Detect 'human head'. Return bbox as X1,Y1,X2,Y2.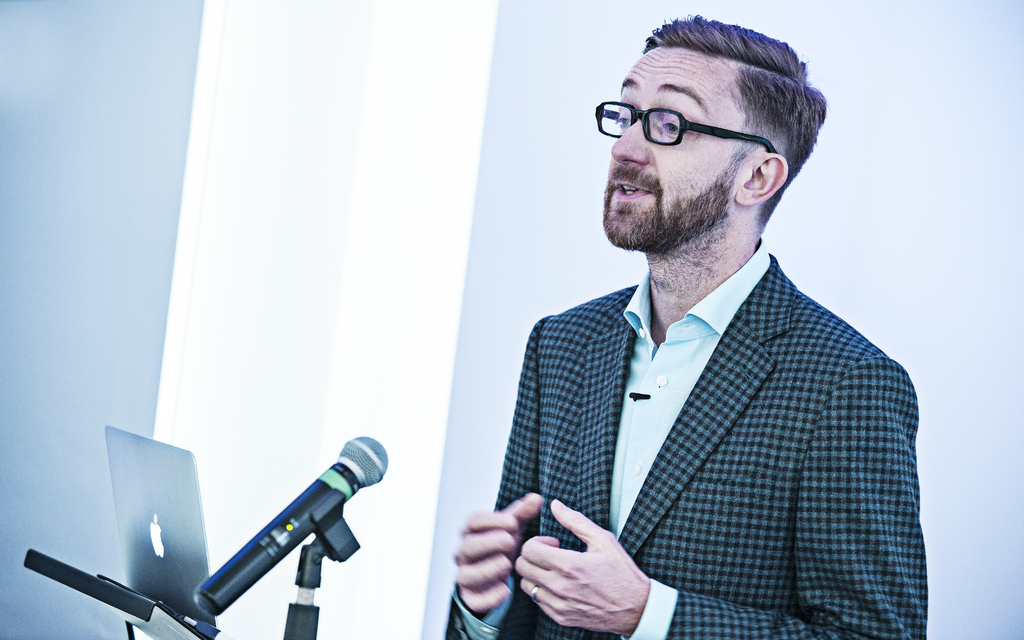
593,8,821,293.
